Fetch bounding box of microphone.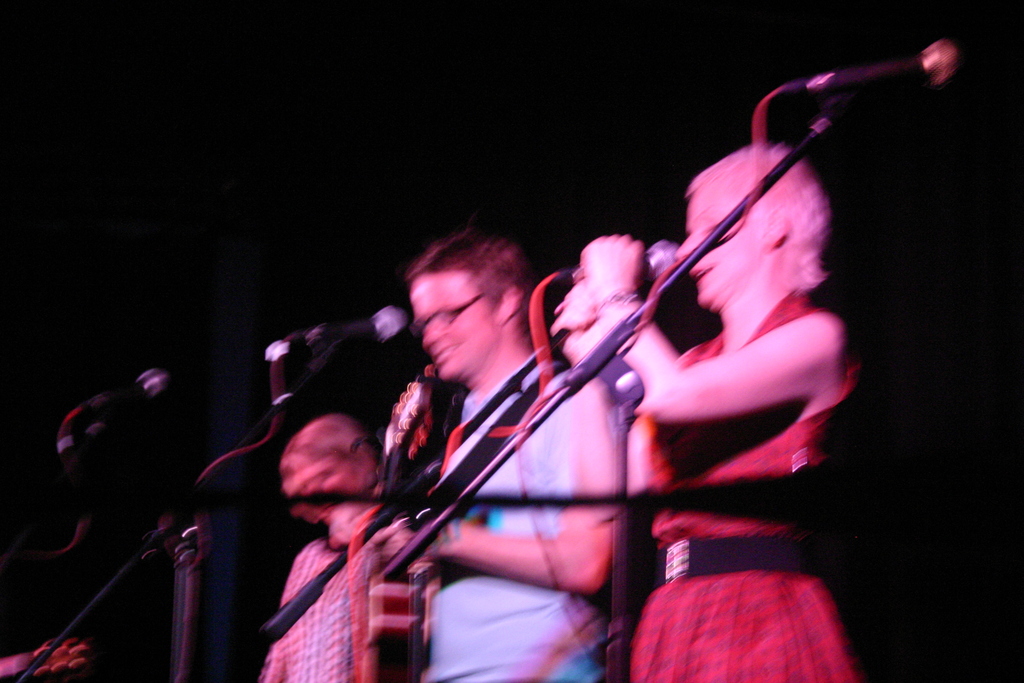
Bbox: x1=275 y1=302 x2=408 y2=346.
